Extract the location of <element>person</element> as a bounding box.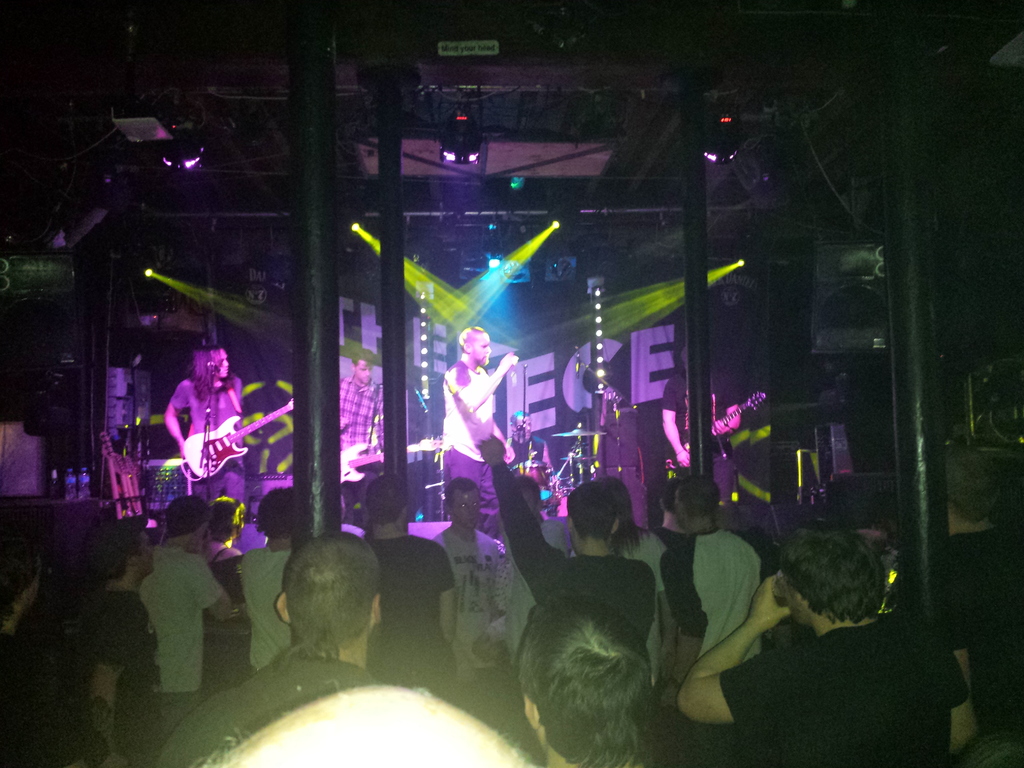
[476, 437, 657, 657].
